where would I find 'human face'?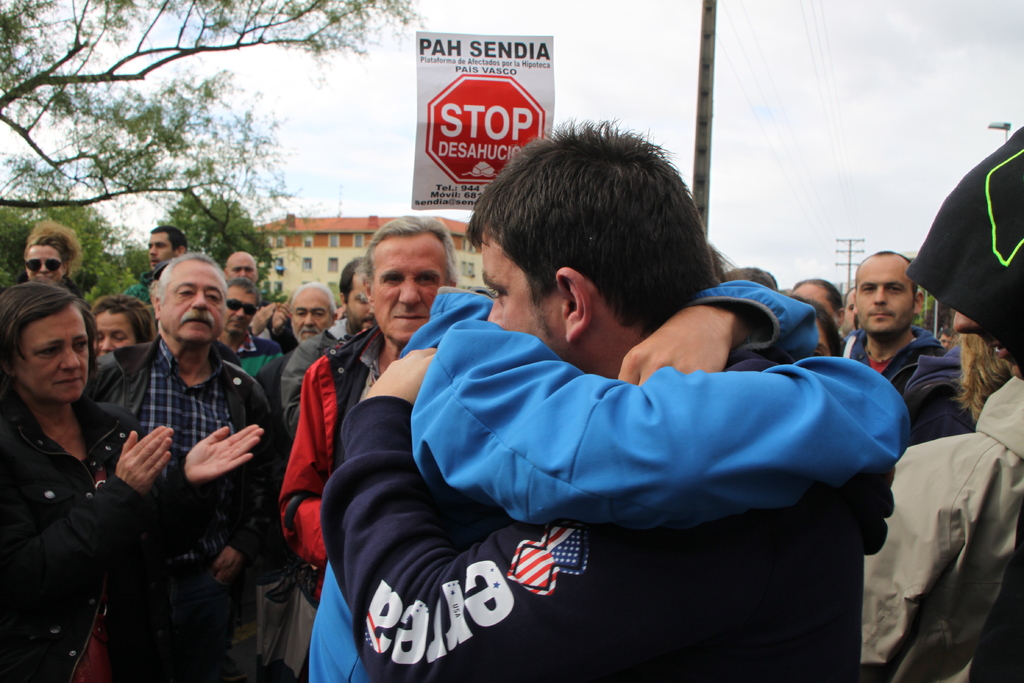
At 20, 247, 64, 288.
